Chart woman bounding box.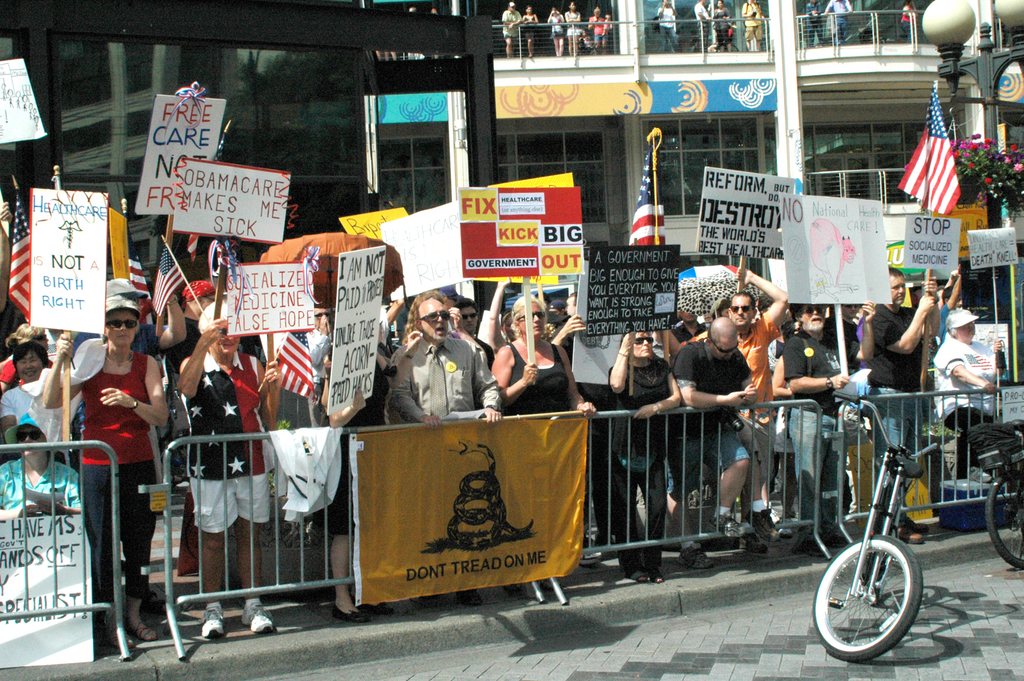
Charted: (left=521, top=4, right=537, bottom=59).
